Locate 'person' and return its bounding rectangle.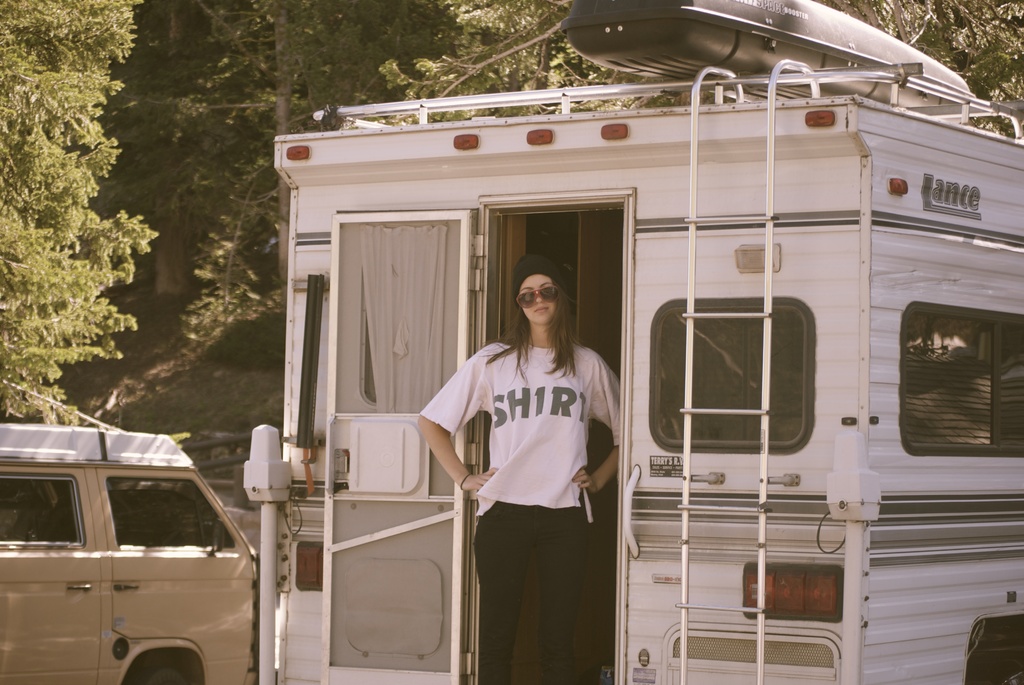
bbox(417, 253, 620, 684).
